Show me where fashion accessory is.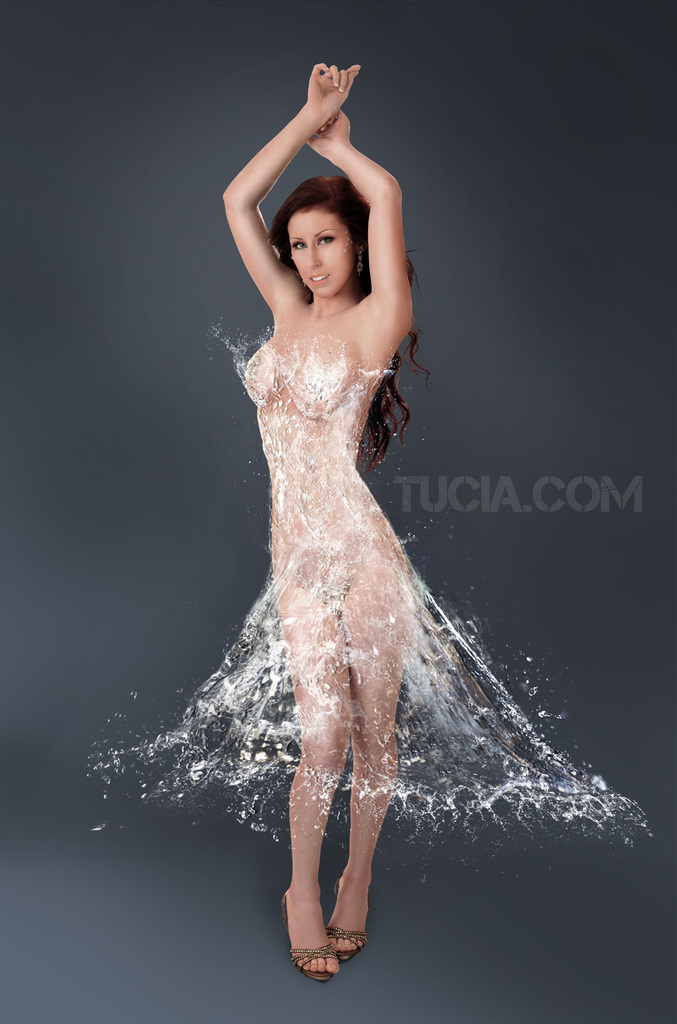
fashion accessory is at x1=279, y1=886, x2=329, y2=977.
